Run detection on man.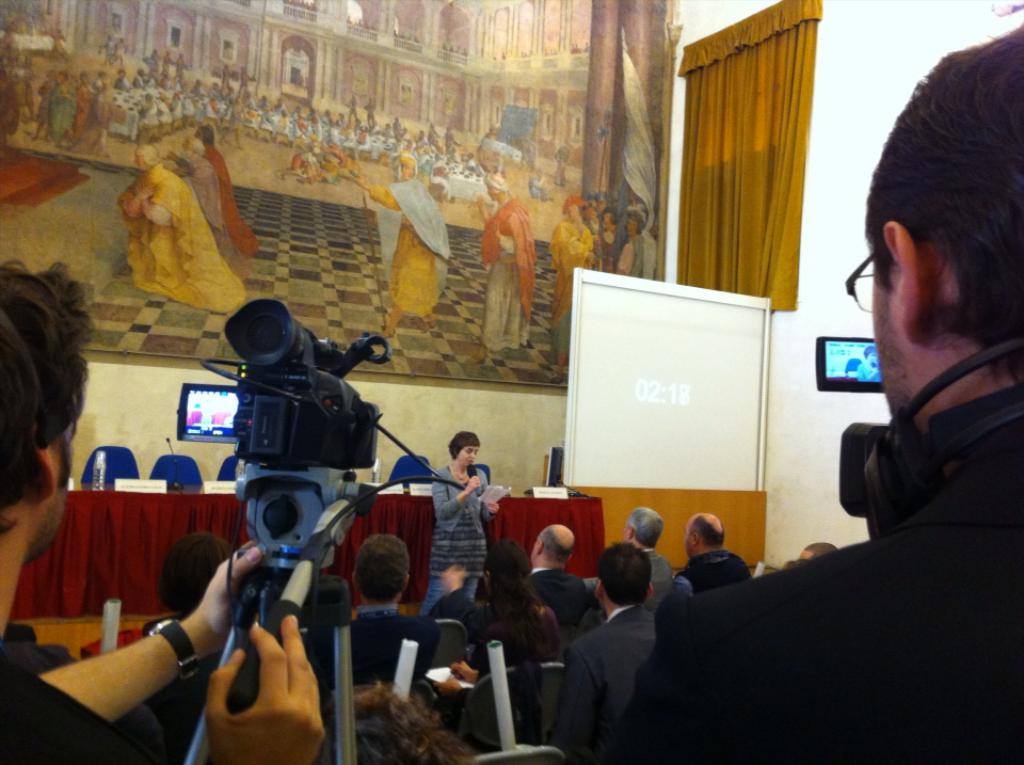
Result: 583,507,682,612.
